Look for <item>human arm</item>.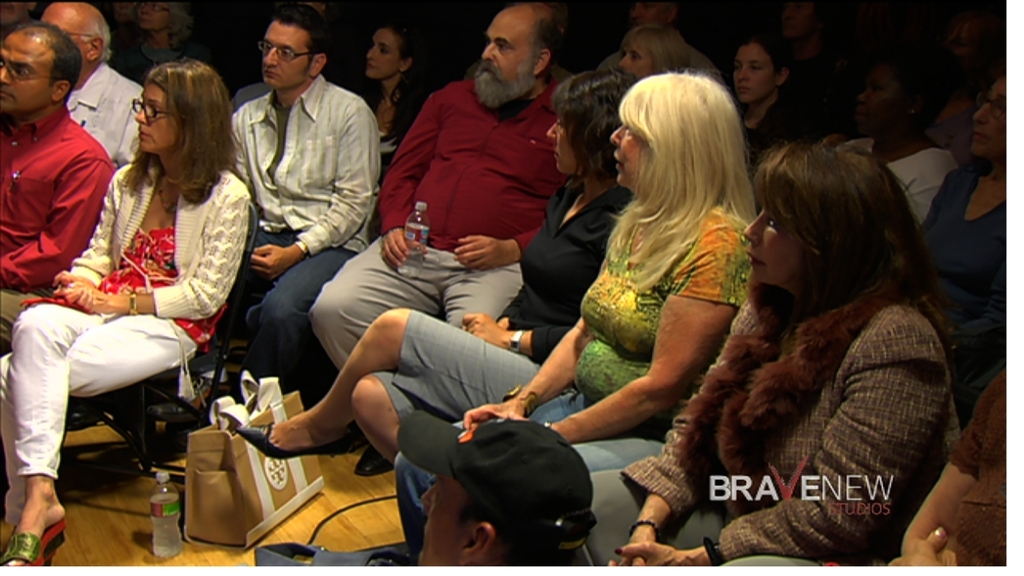
Found: crop(456, 307, 572, 367).
